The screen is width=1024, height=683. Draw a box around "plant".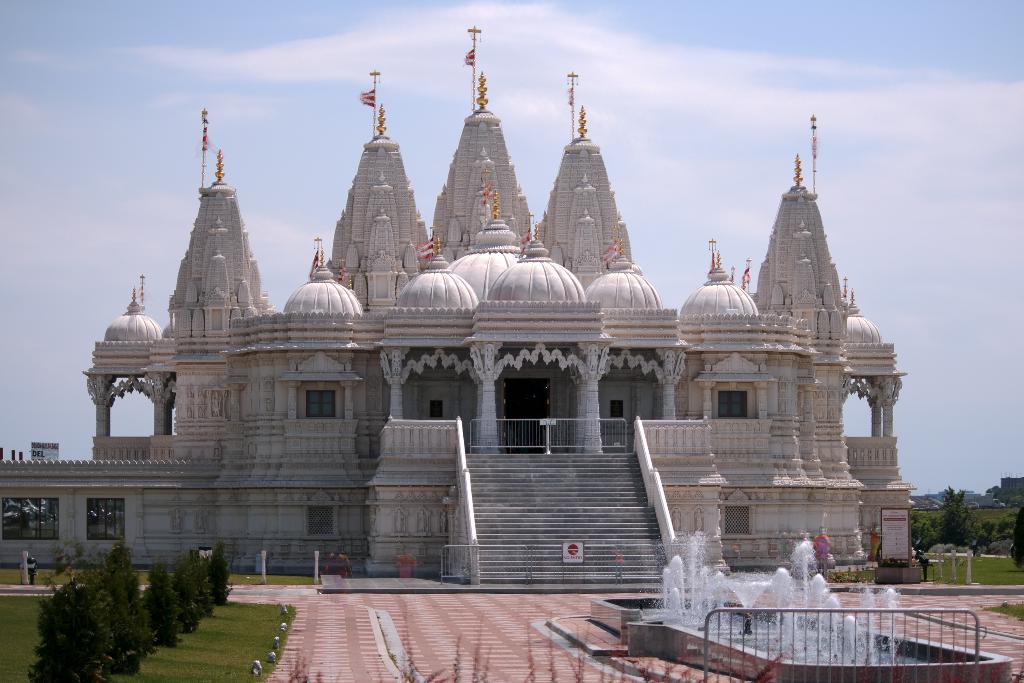
bbox=[142, 558, 179, 652].
